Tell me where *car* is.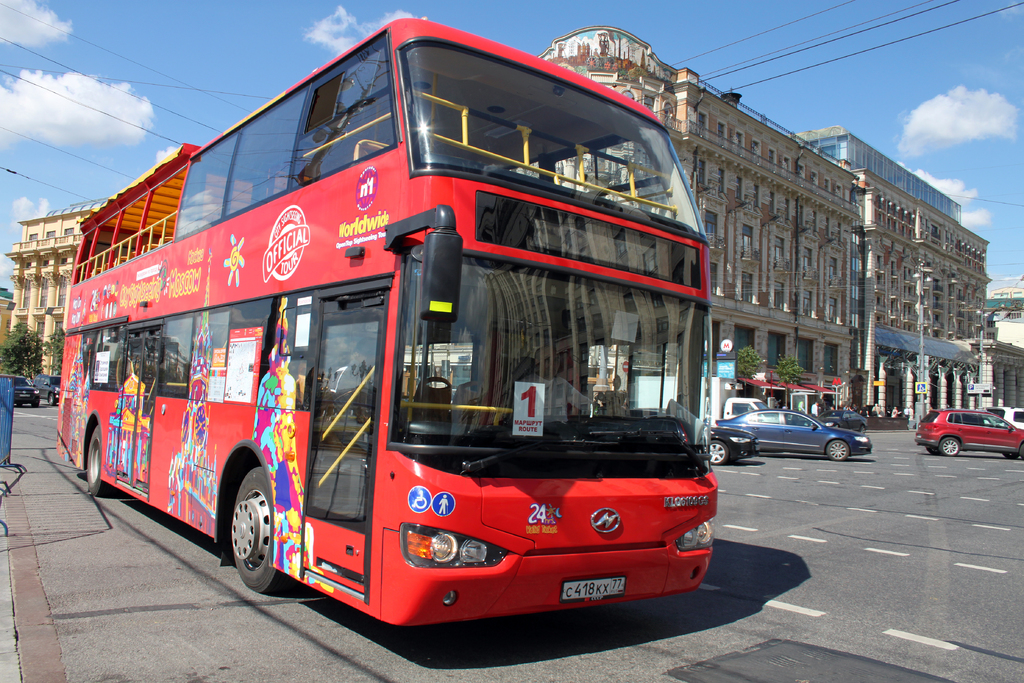
*car* is at 910, 408, 1023, 454.
